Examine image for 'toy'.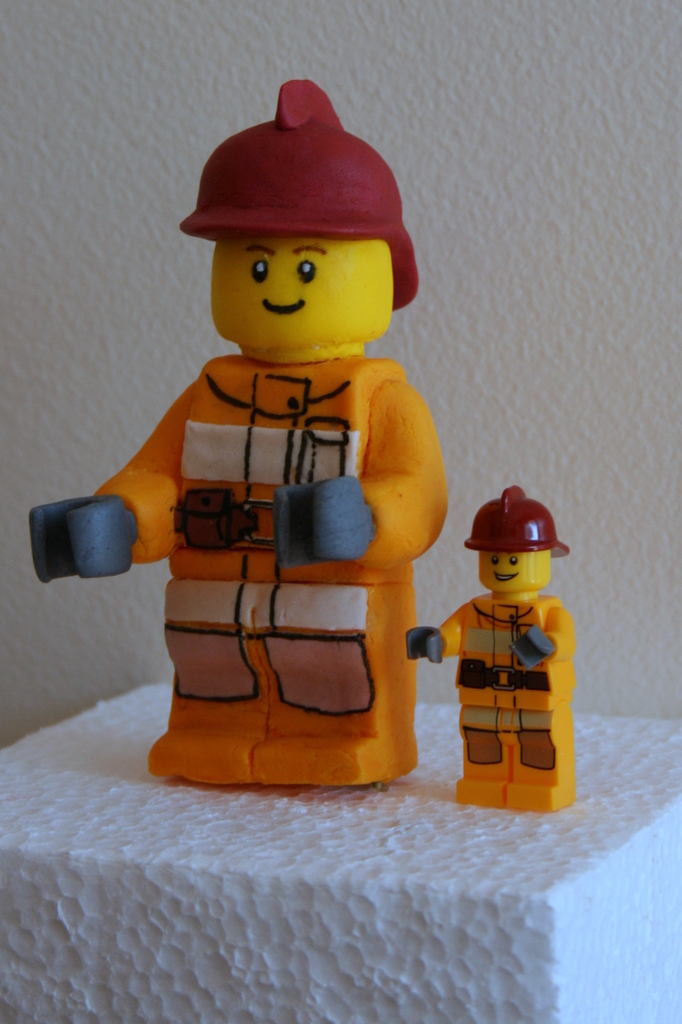
Examination result: <box>435,492,586,815</box>.
